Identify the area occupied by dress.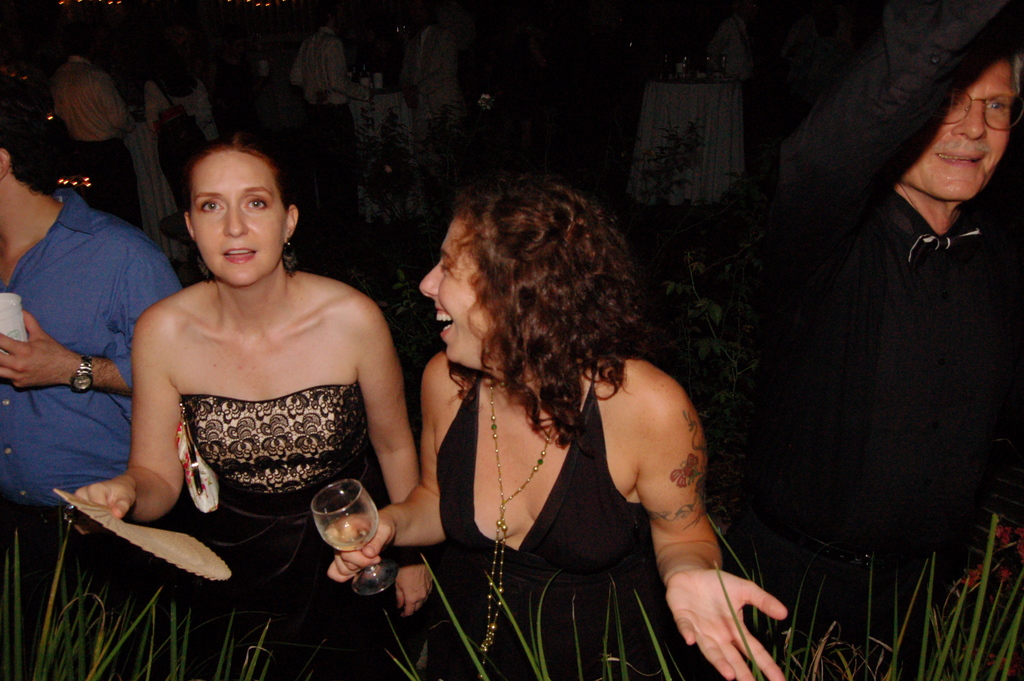
Area: bbox=[426, 364, 650, 680].
